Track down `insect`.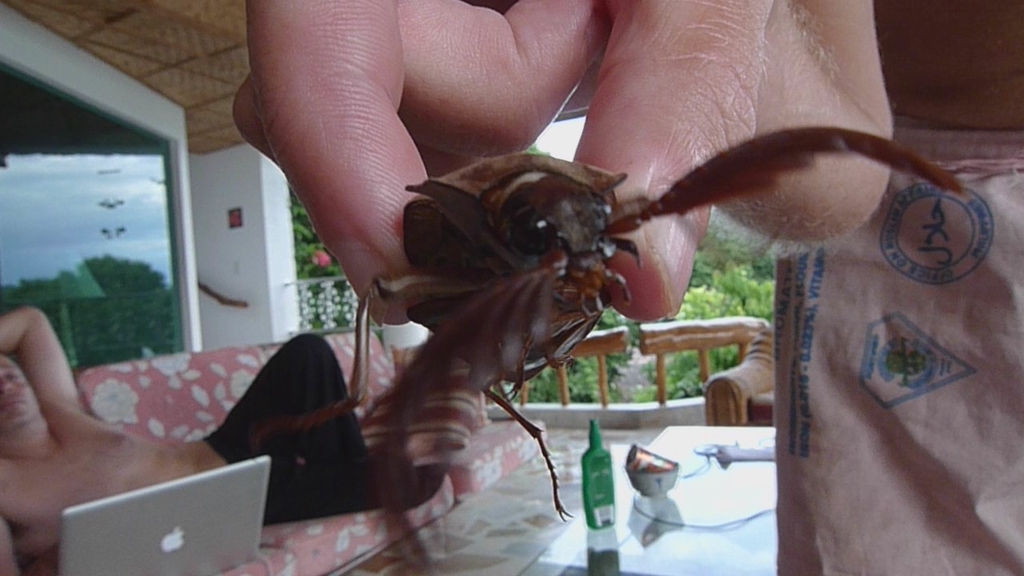
Tracked to crop(249, 120, 968, 575).
